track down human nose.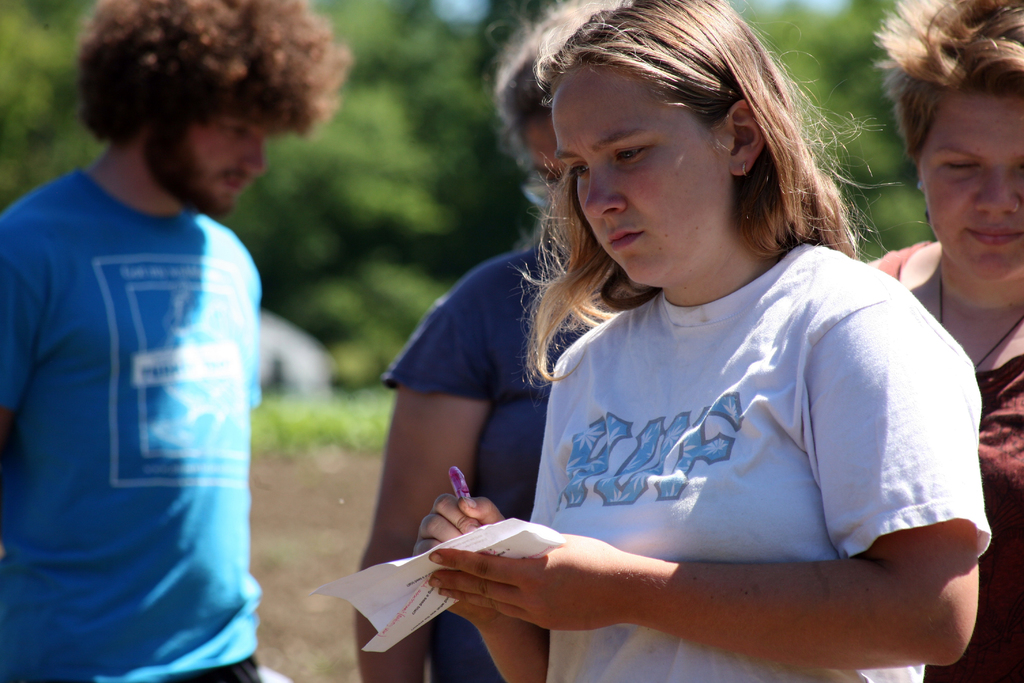
Tracked to bbox=(965, 169, 1023, 216).
